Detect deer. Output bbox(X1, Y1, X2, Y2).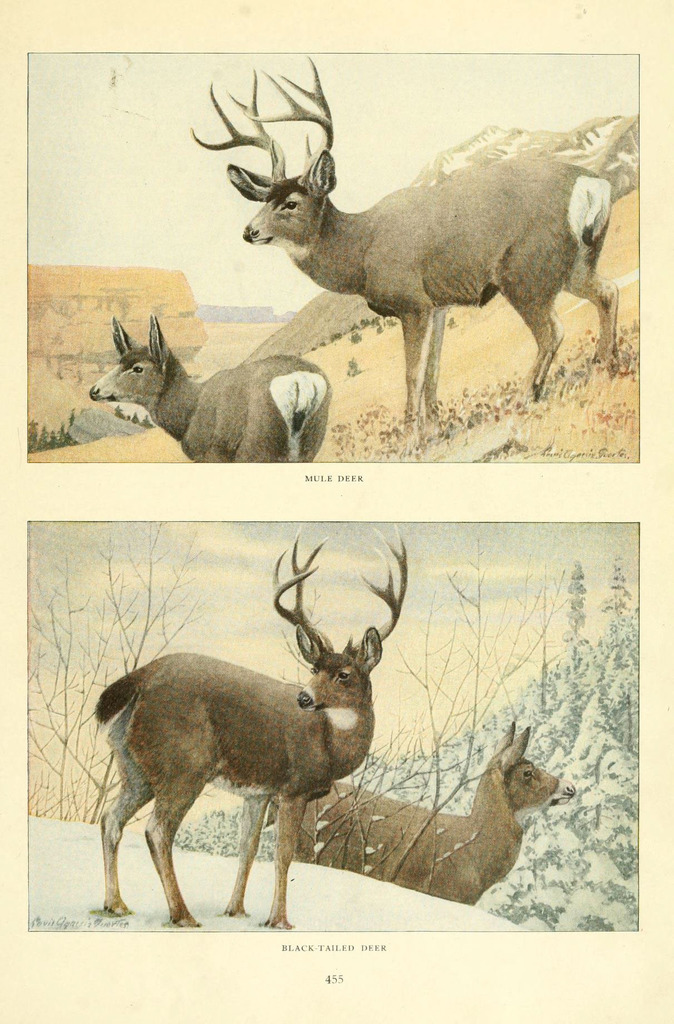
bbox(296, 724, 566, 902).
